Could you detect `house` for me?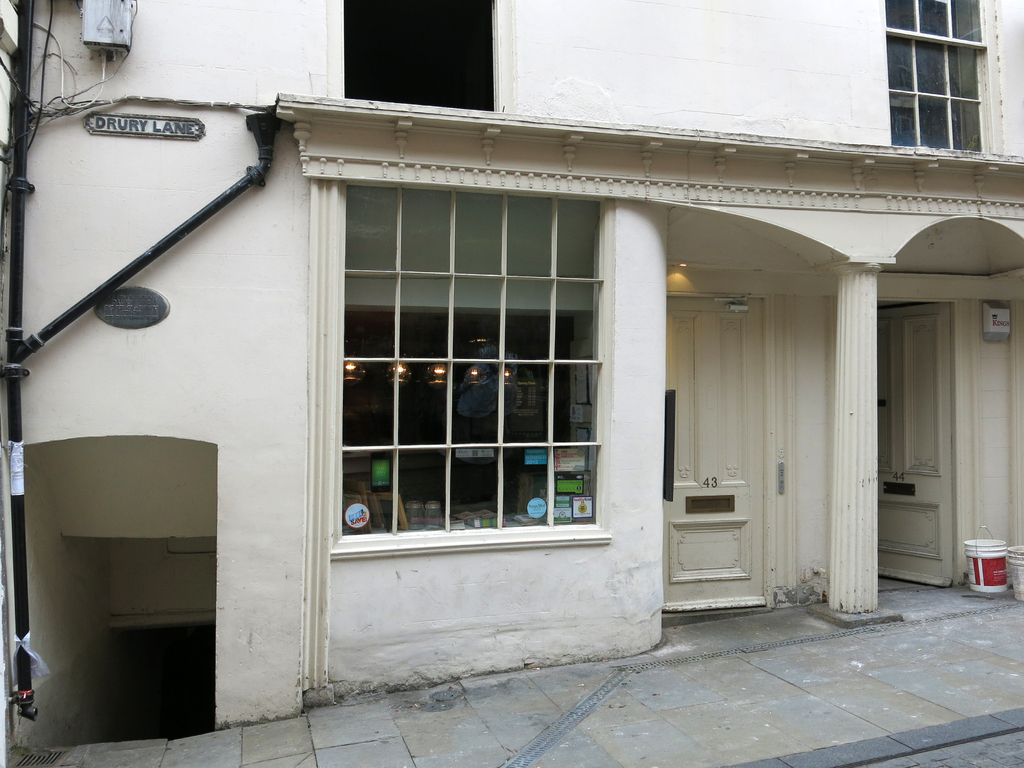
Detection result: left=0, top=0, right=1023, bottom=767.
